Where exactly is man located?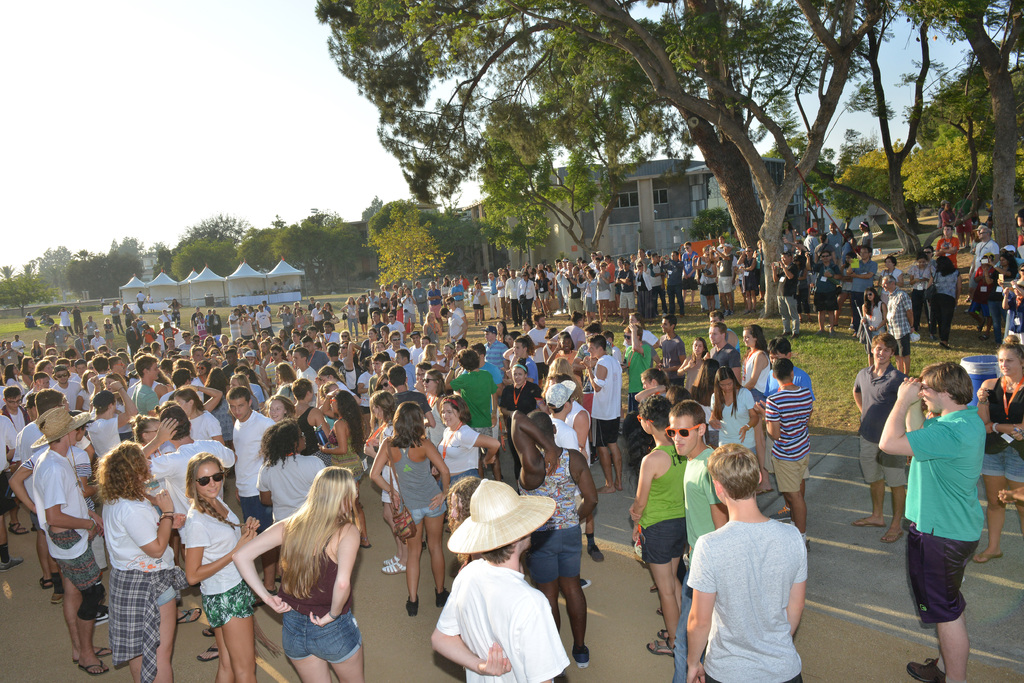
Its bounding box is <region>506, 408, 601, 672</region>.
